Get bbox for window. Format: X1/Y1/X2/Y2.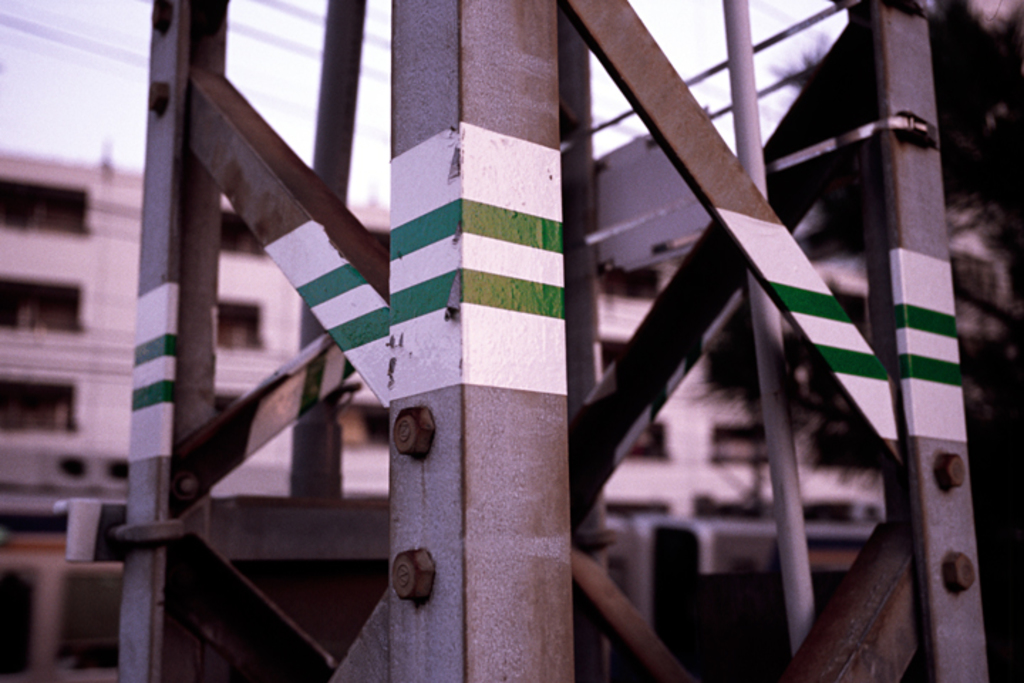
0/376/75/430.
